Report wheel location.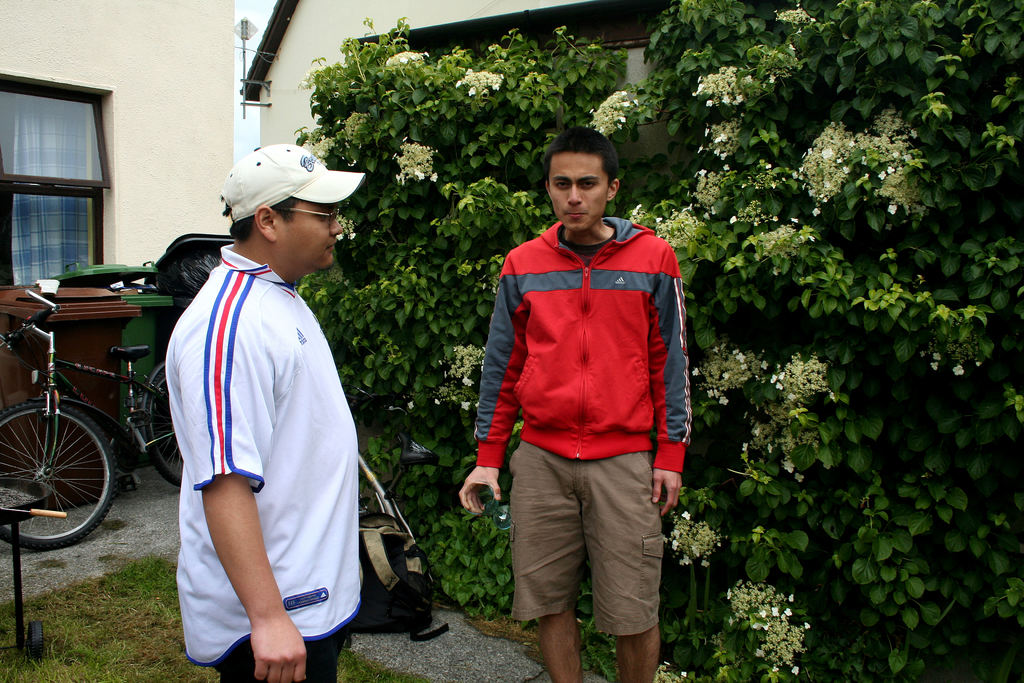
Report: <box>147,367,185,491</box>.
